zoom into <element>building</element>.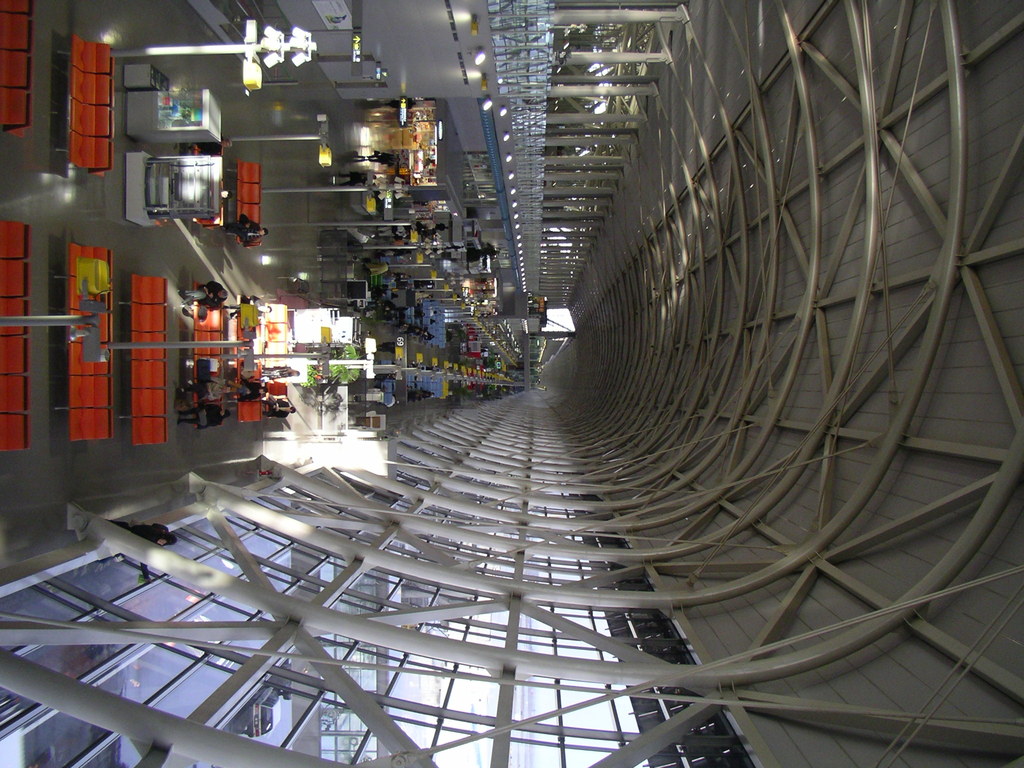
Zoom target: [0, 0, 1023, 767].
